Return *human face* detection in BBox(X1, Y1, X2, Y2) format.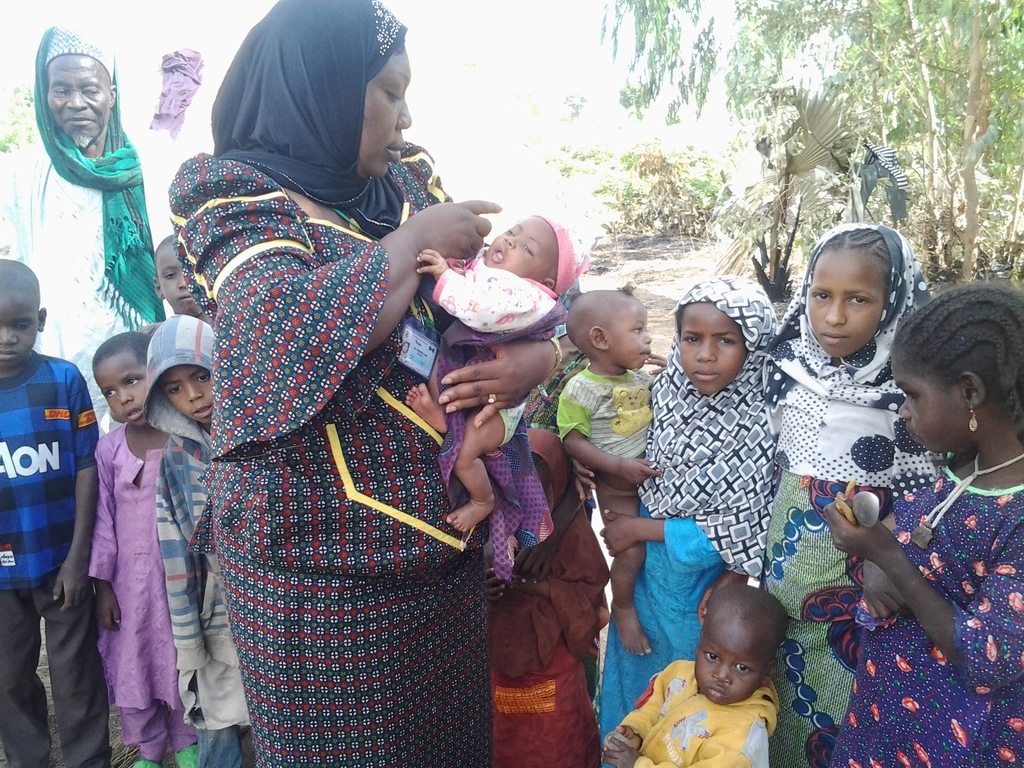
BBox(362, 42, 410, 180).
